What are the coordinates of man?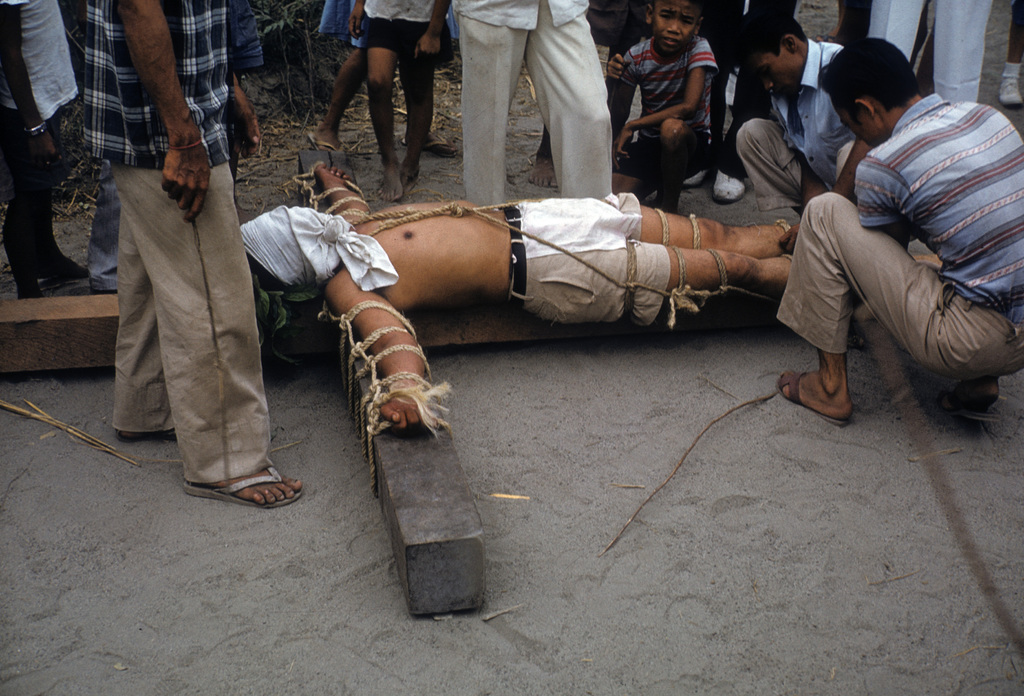
l=735, t=8, r=877, b=253.
